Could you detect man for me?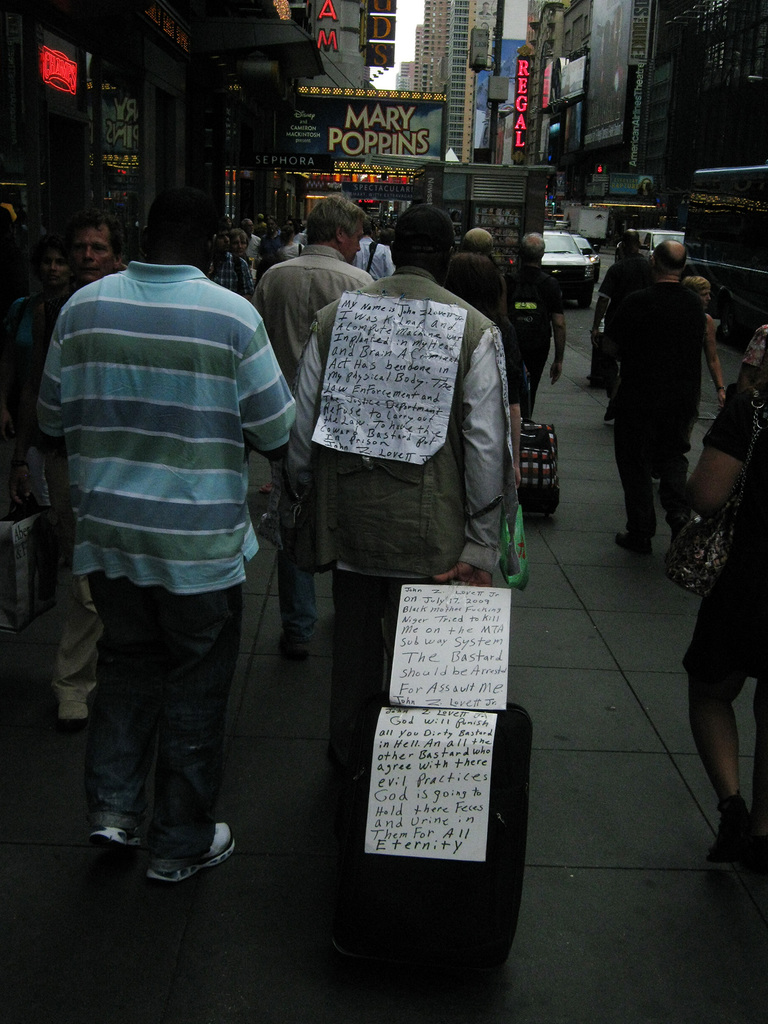
Detection result: box=[499, 235, 562, 417].
